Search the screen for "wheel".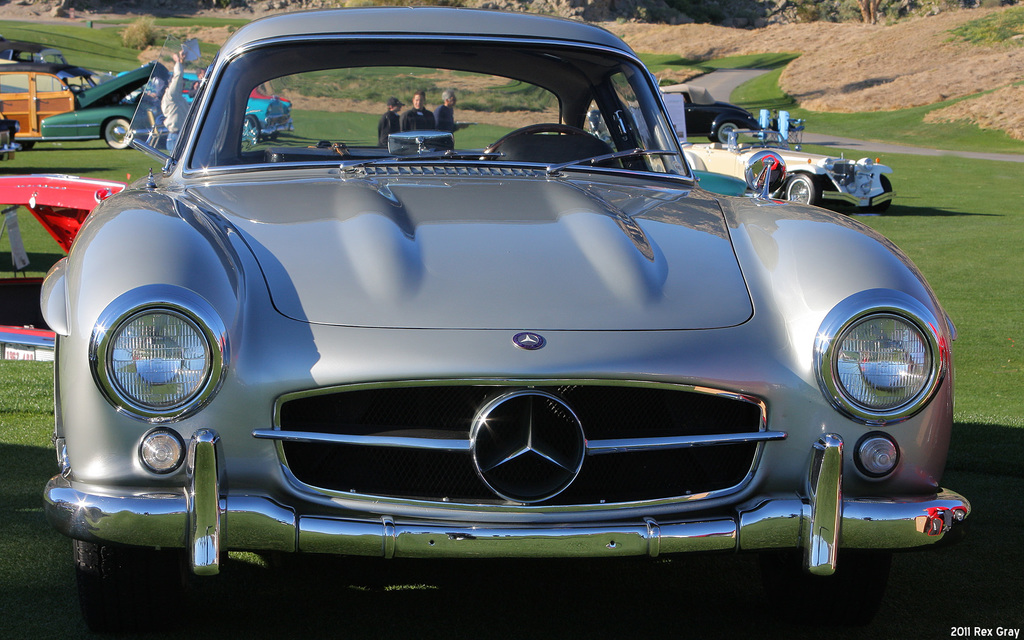
Found at 479,124,594,160.
